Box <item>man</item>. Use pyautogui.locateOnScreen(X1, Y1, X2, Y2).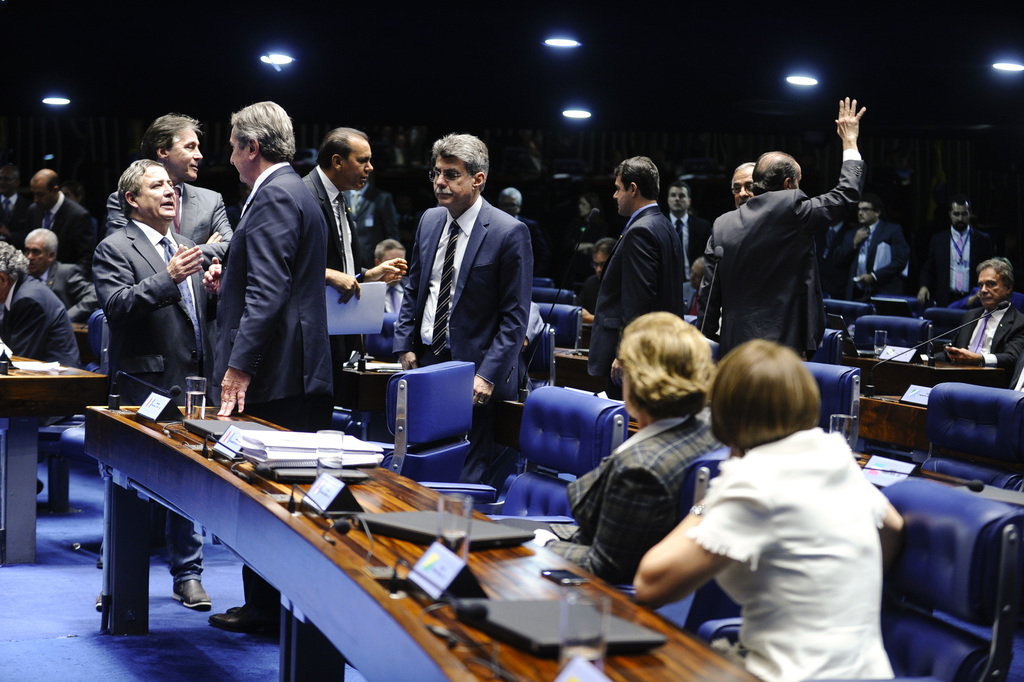
pyautogui.locateOnScreen(666, 183, 702, 272).
